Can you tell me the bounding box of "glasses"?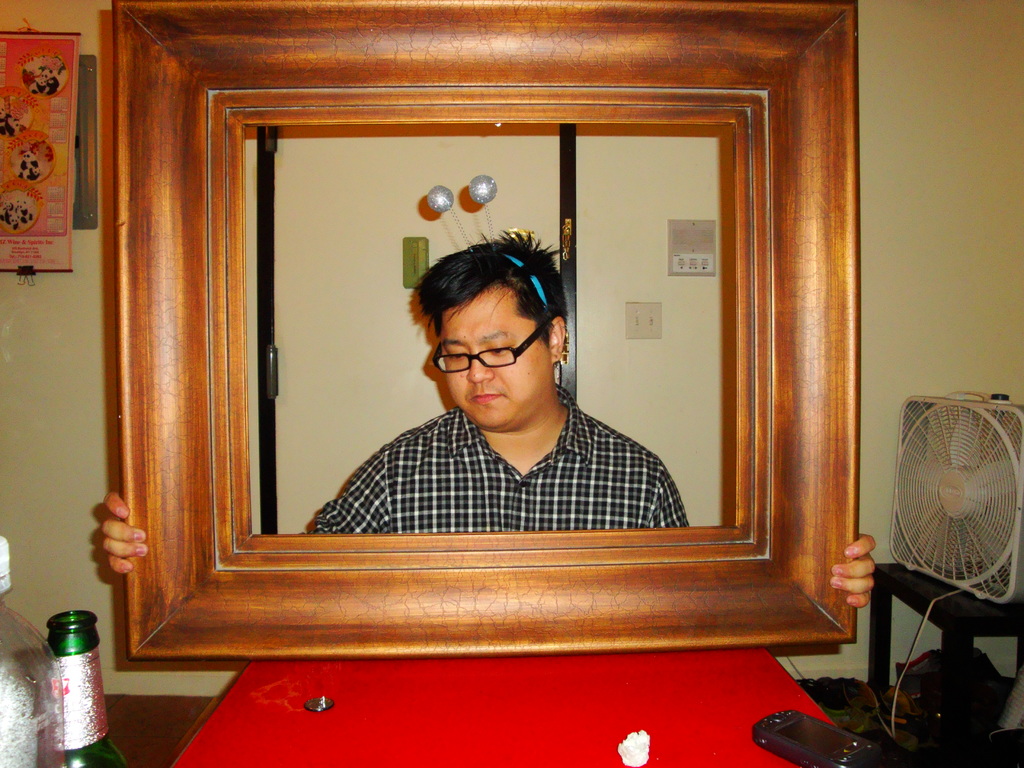
422, 335, 550, 388.
